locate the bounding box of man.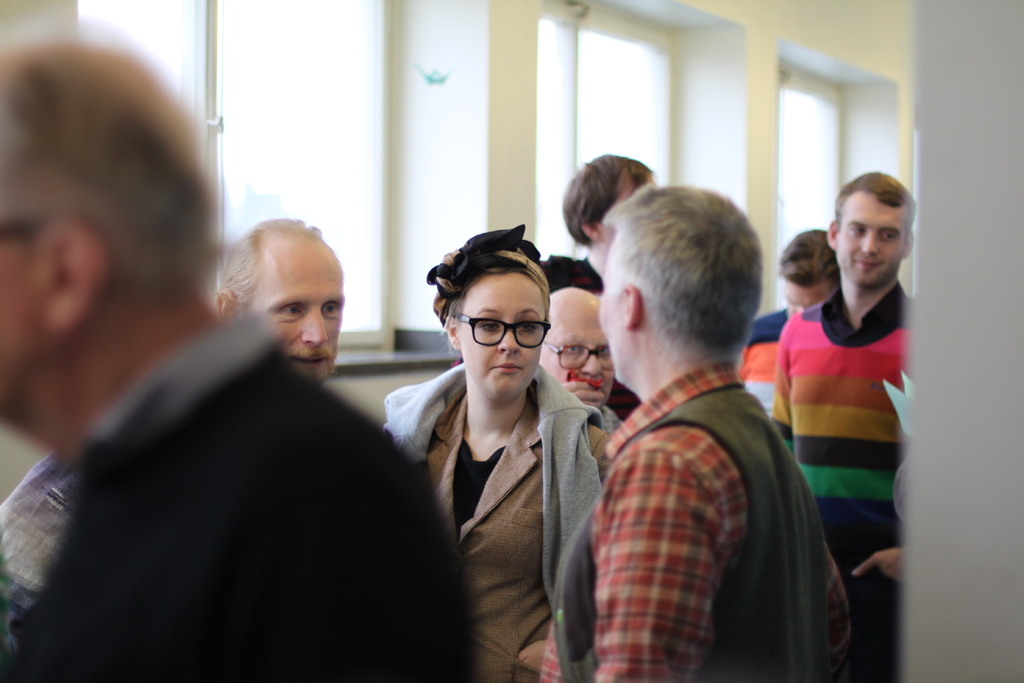
Bounding box: 558:152:655:424.
